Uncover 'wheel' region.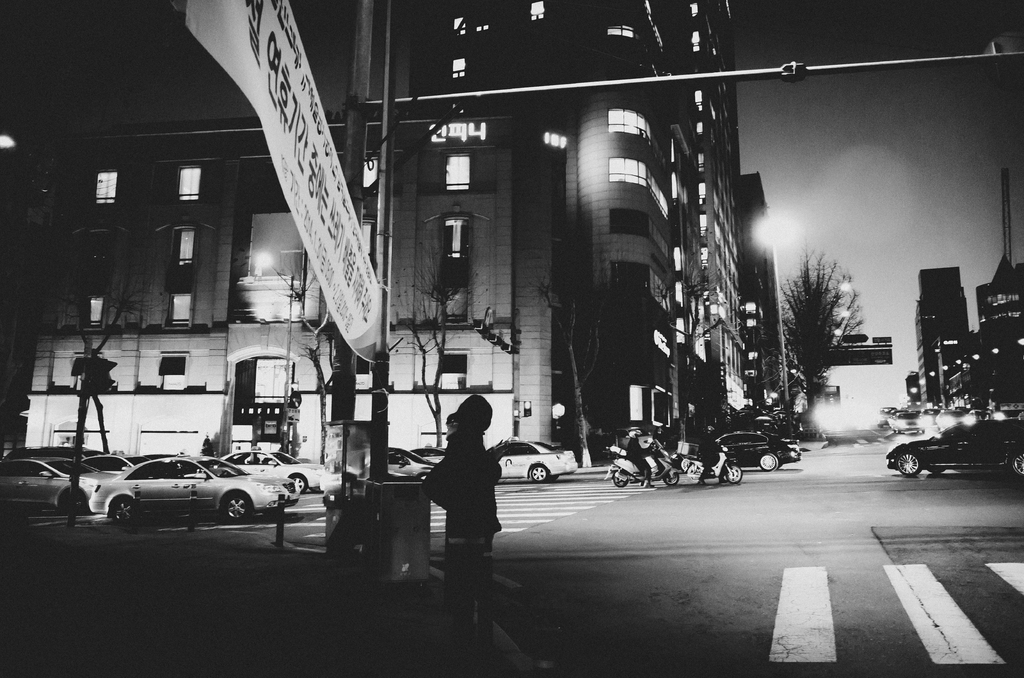
Uncovered: Rect(664, 469, 682, 487).
